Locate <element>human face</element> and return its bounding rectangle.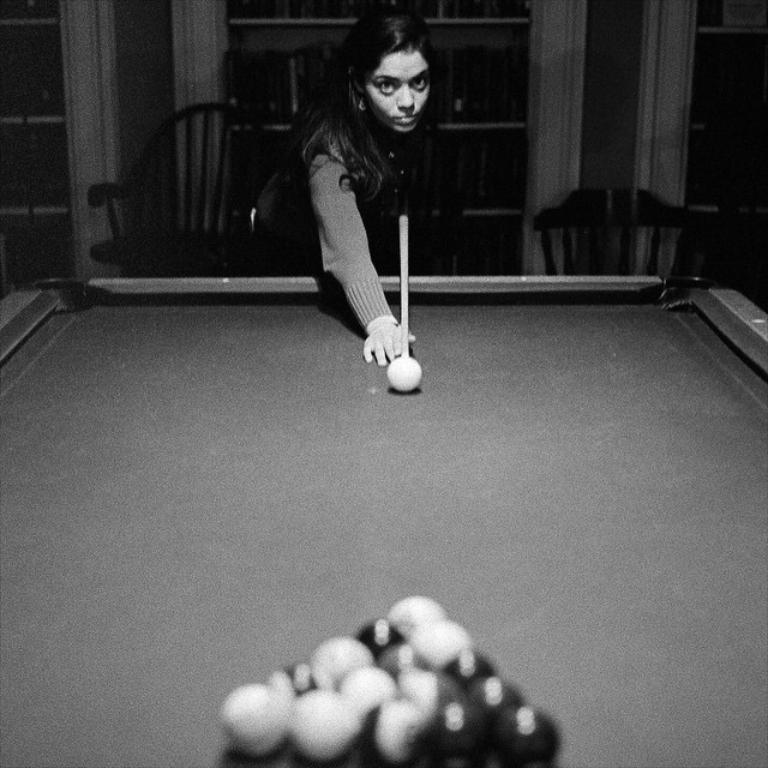
[364, 47, 433, 136].
